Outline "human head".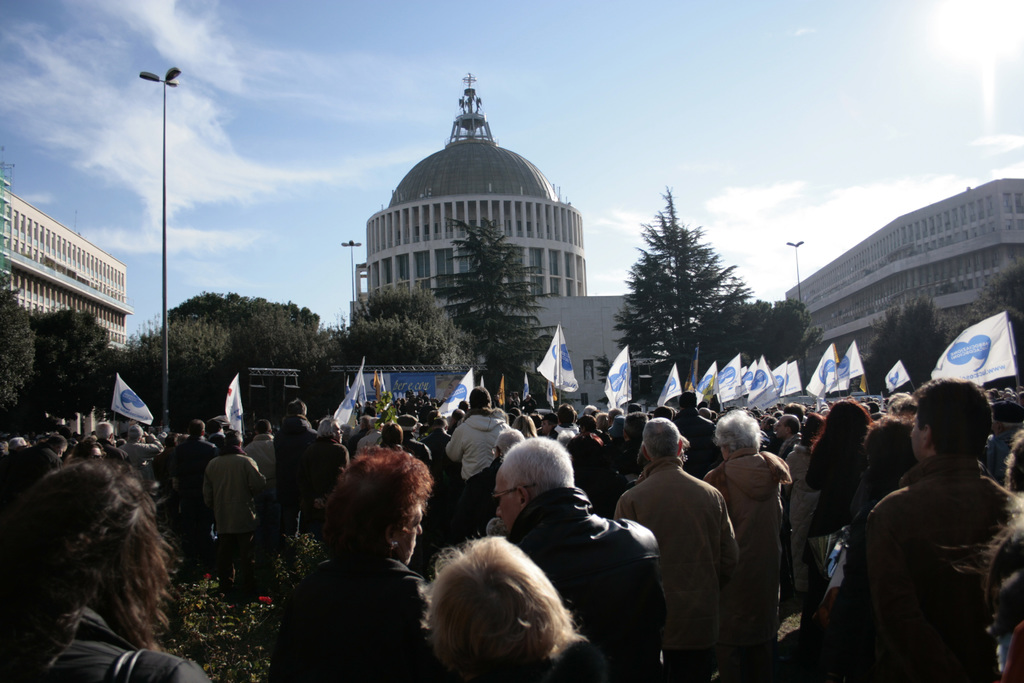
Outline: {"x1": 205, "y1": 419, "x2": 224, "y2": 436}.
